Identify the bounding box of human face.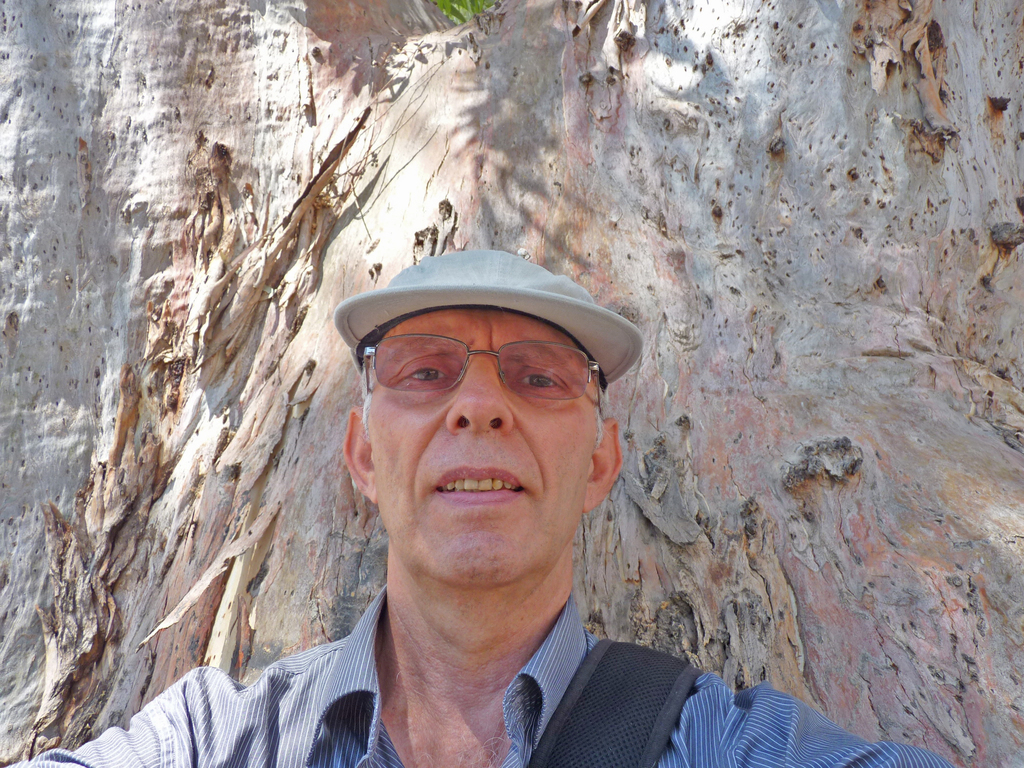
region(366, 303, 584, 581).
